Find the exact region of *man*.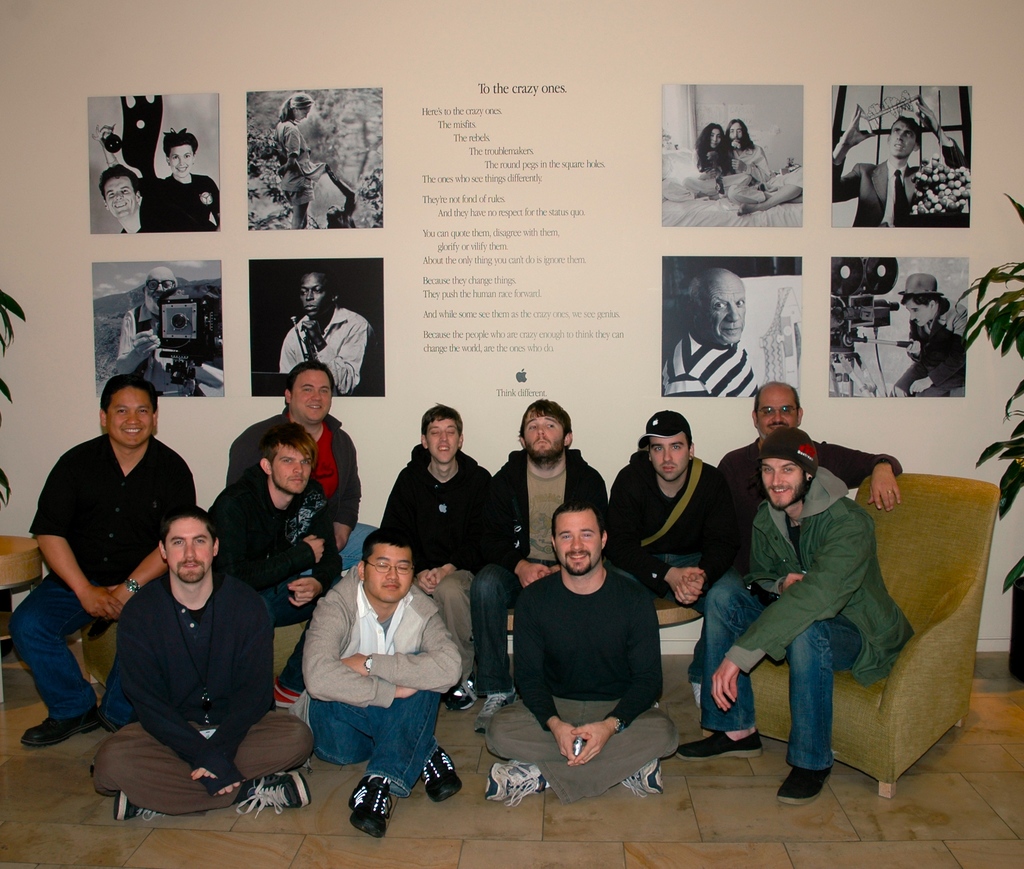
Exact region: 300, 523, 461, 841.
